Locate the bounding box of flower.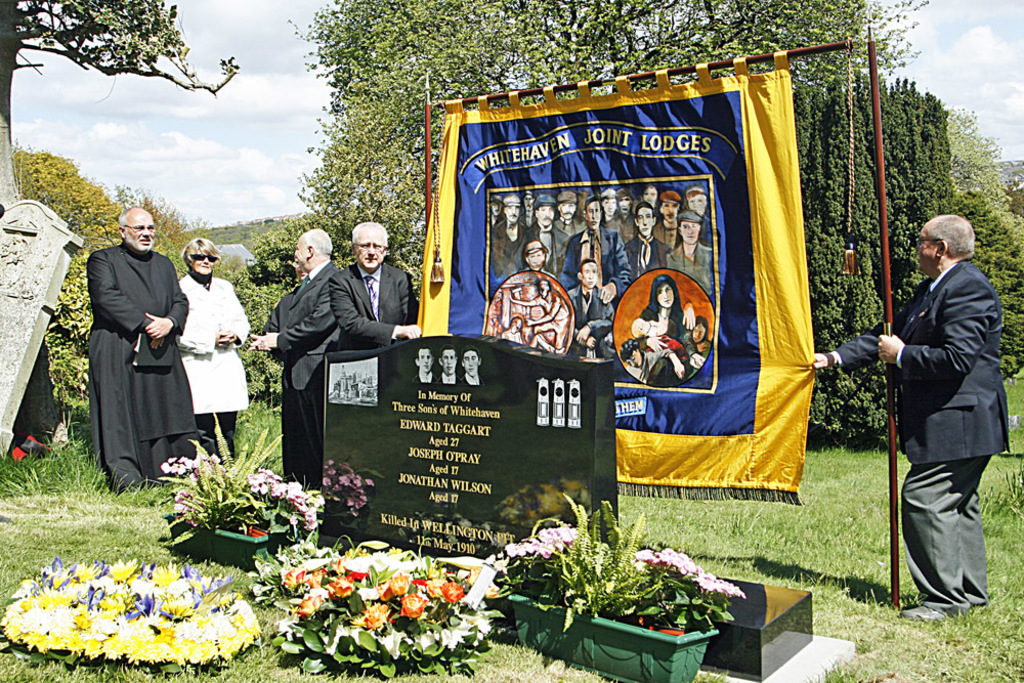
Bounding box: bbox=[444, 578, 463, 607].
